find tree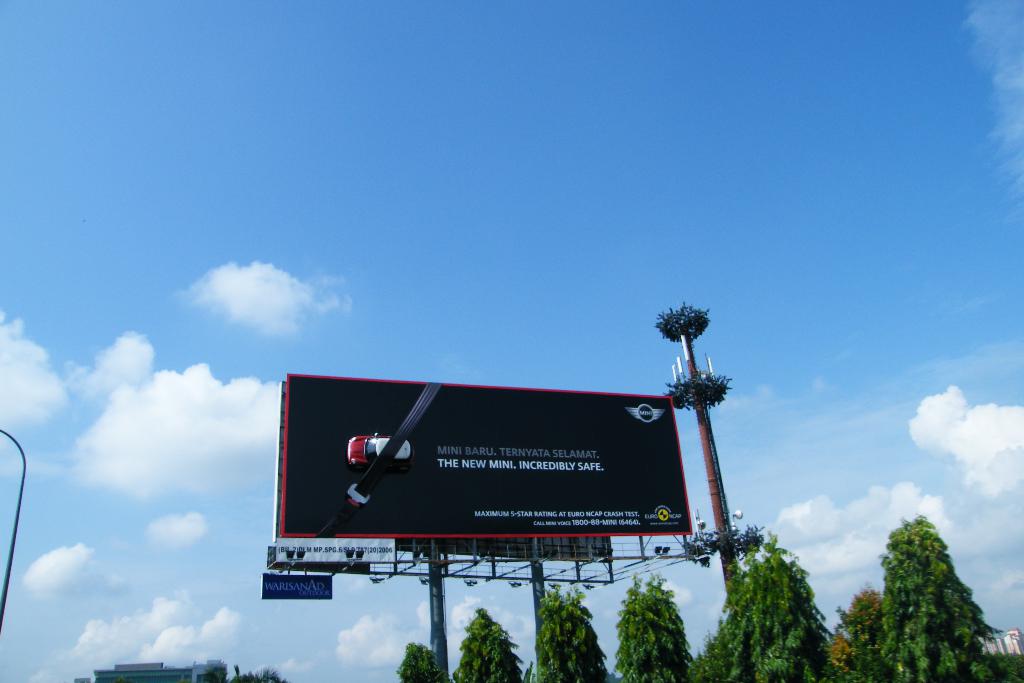
bbox(697, 529, 835, 682)
